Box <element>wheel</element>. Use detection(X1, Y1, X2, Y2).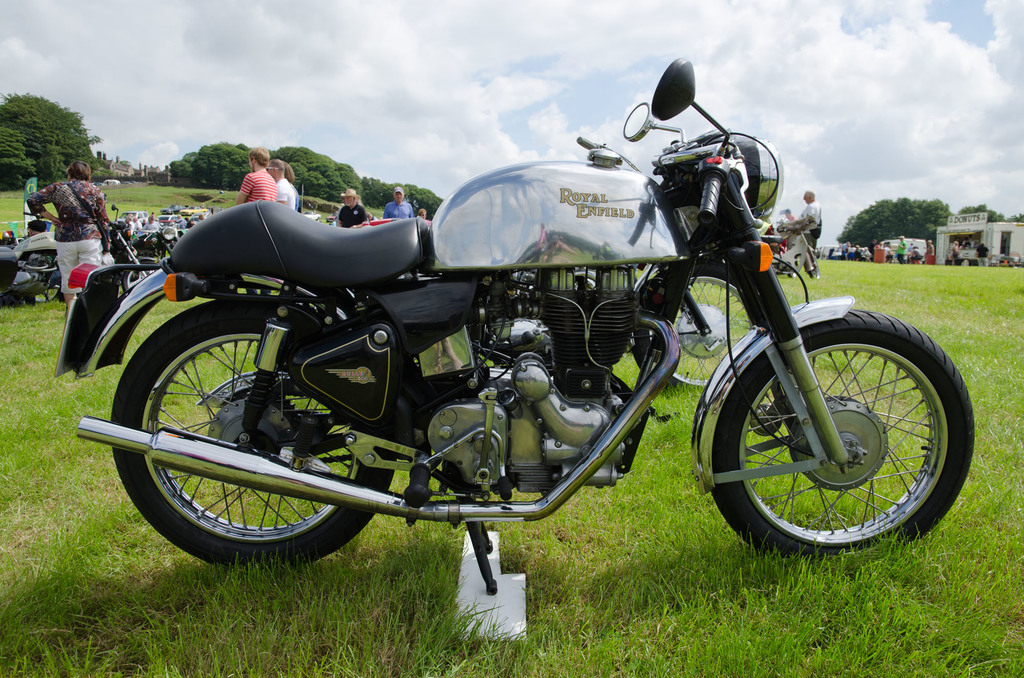
detection(112, 299, 399, 565).
